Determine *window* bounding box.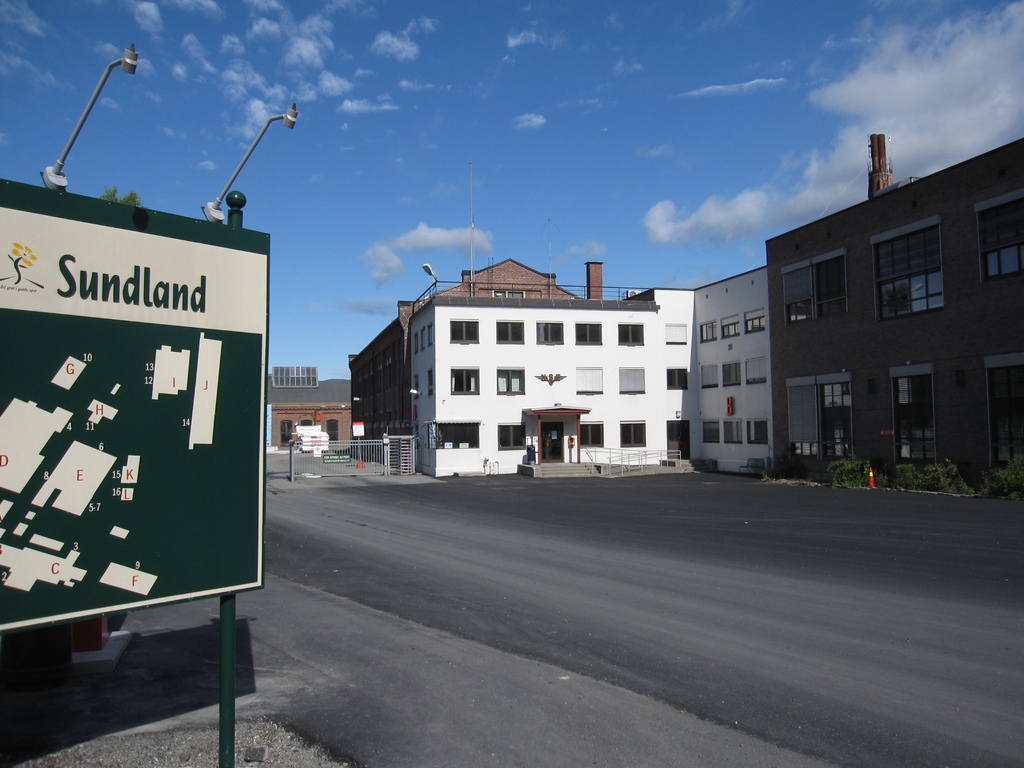
Determined: (x1=700, y1=321, x2=714, y2=344).
